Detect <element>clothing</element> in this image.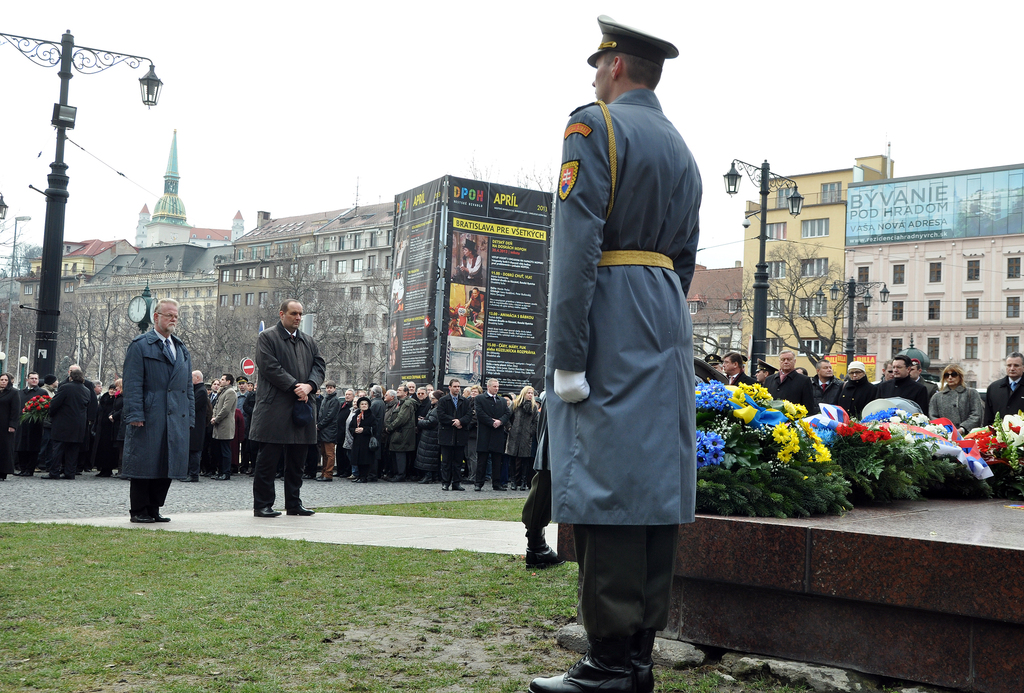
Detection: select_region(346, 393, 374, 476).
